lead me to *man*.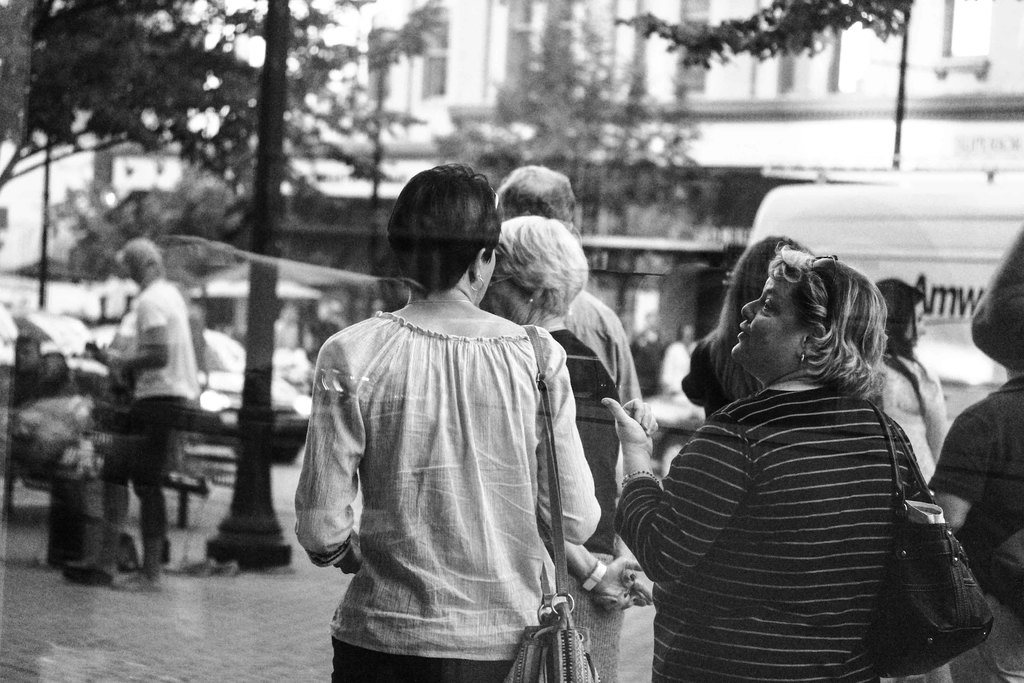
Lead to box=[13, 348, 114, 488].
